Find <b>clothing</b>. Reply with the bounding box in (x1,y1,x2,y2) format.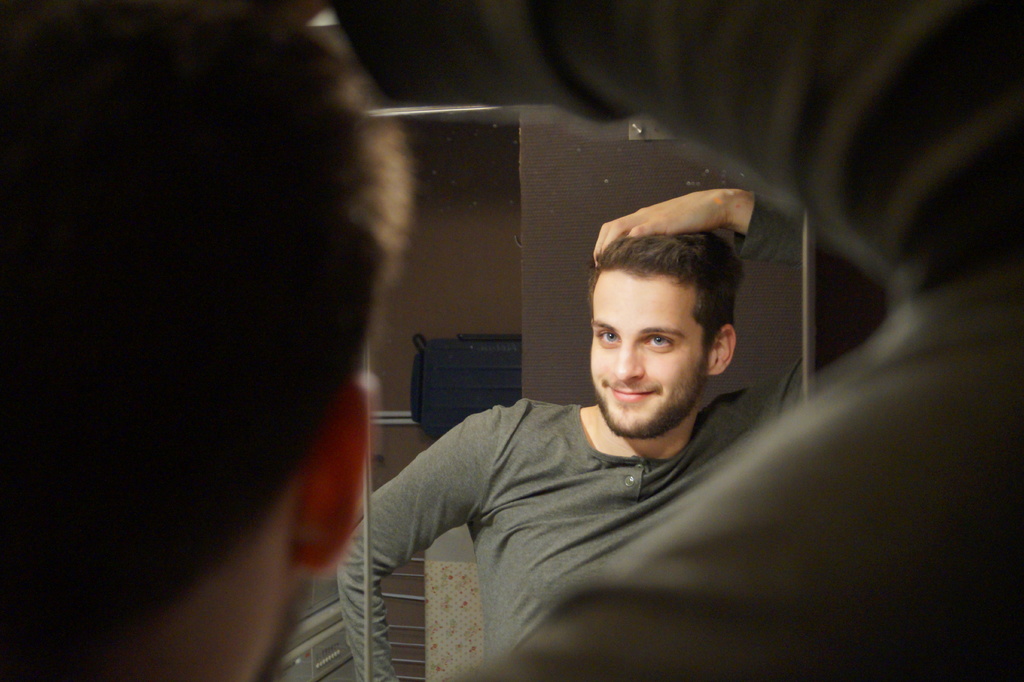
(335,185,797,681).
